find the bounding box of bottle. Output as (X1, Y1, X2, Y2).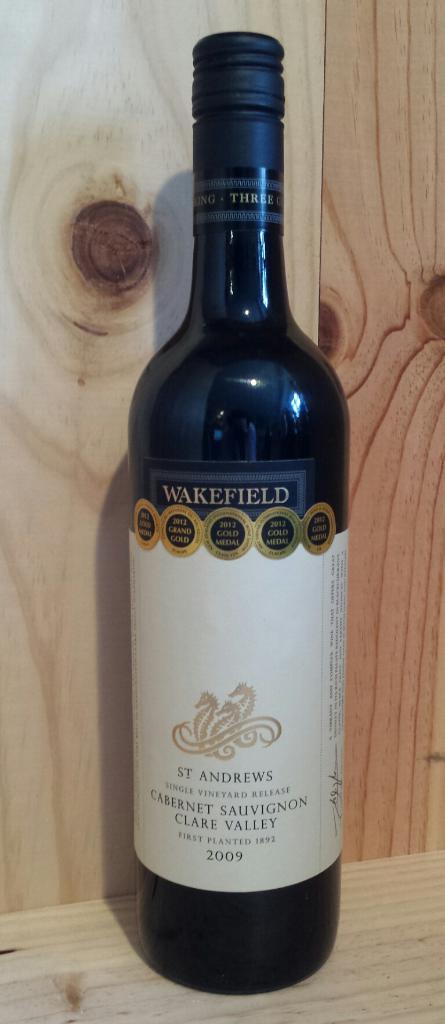
(129, 30, 354, 993).
